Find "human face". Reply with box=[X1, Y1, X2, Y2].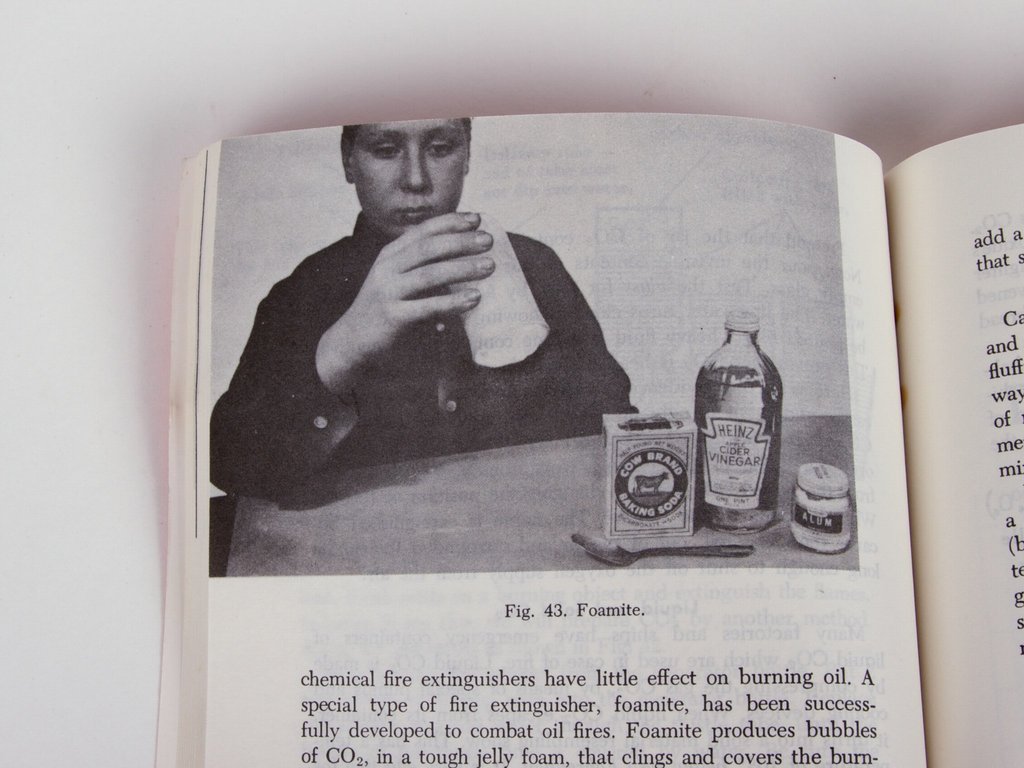
box=[344, 118, 471, 223].
